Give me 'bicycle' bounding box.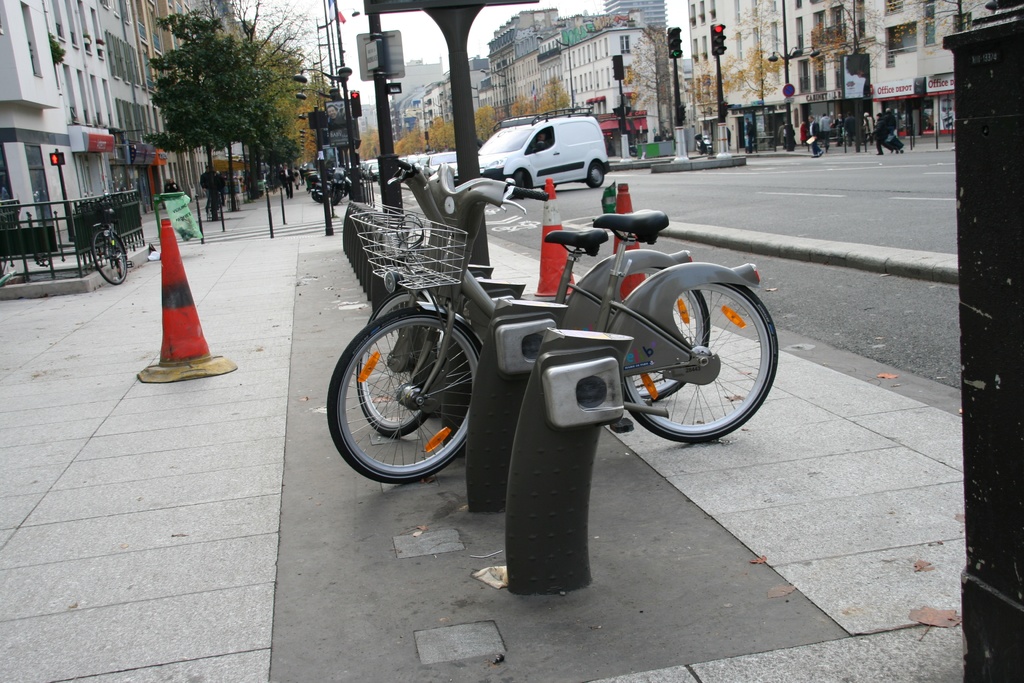
bbox(340, 179, 732, 432).
